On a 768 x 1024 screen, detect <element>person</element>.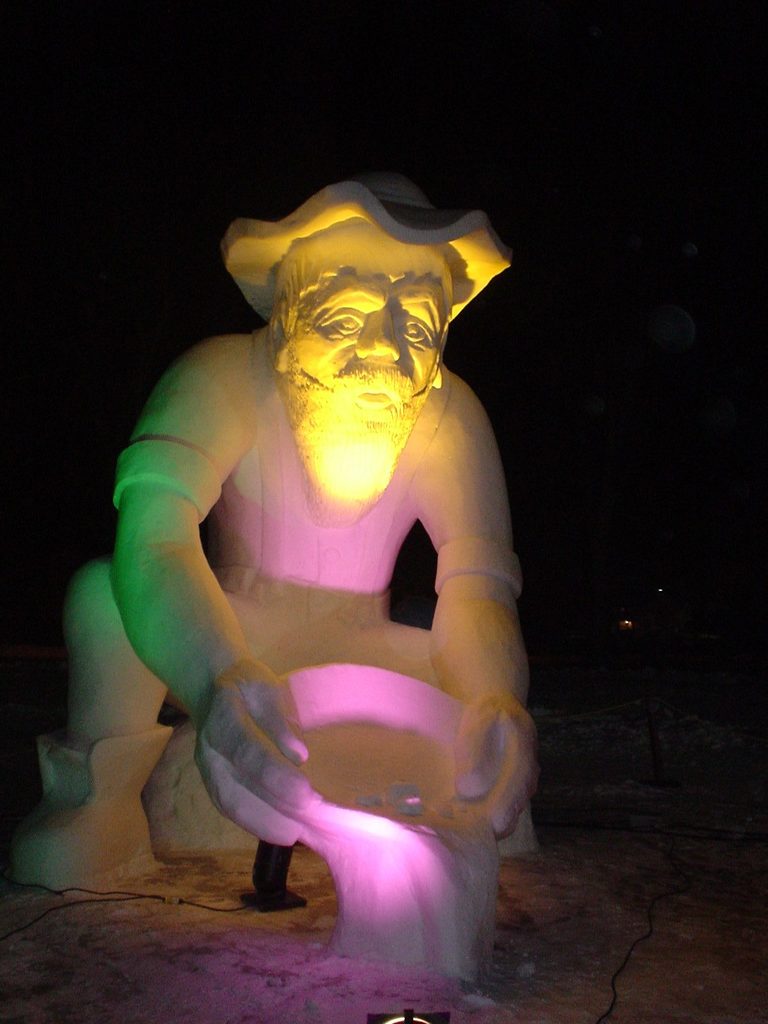
rect(51, 171, 556, 861).
